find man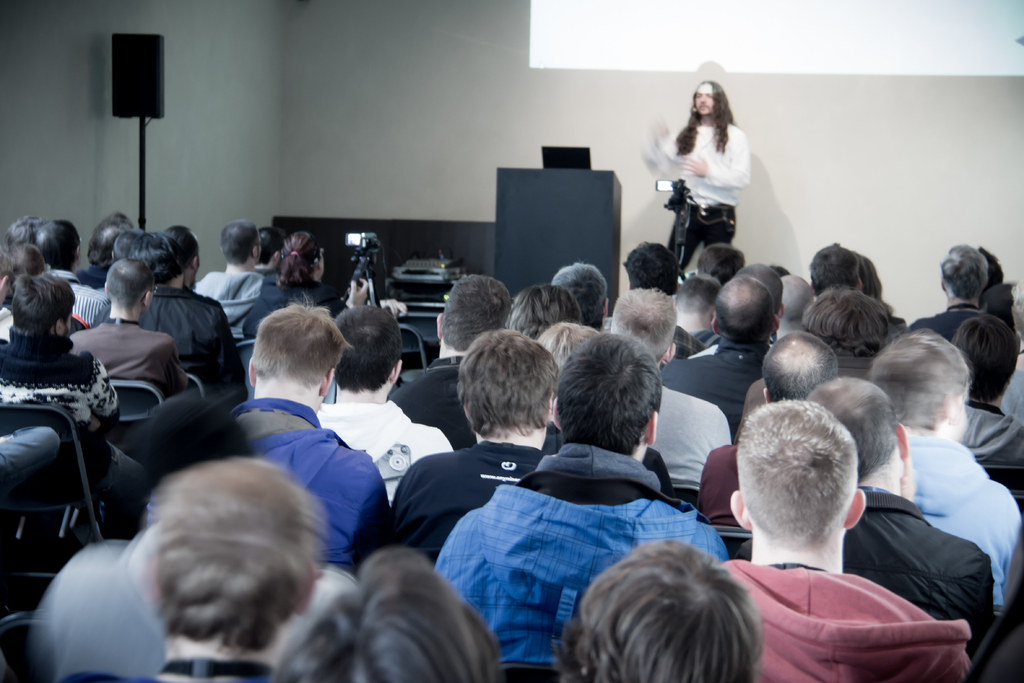
(111, 229, 142, 260)
